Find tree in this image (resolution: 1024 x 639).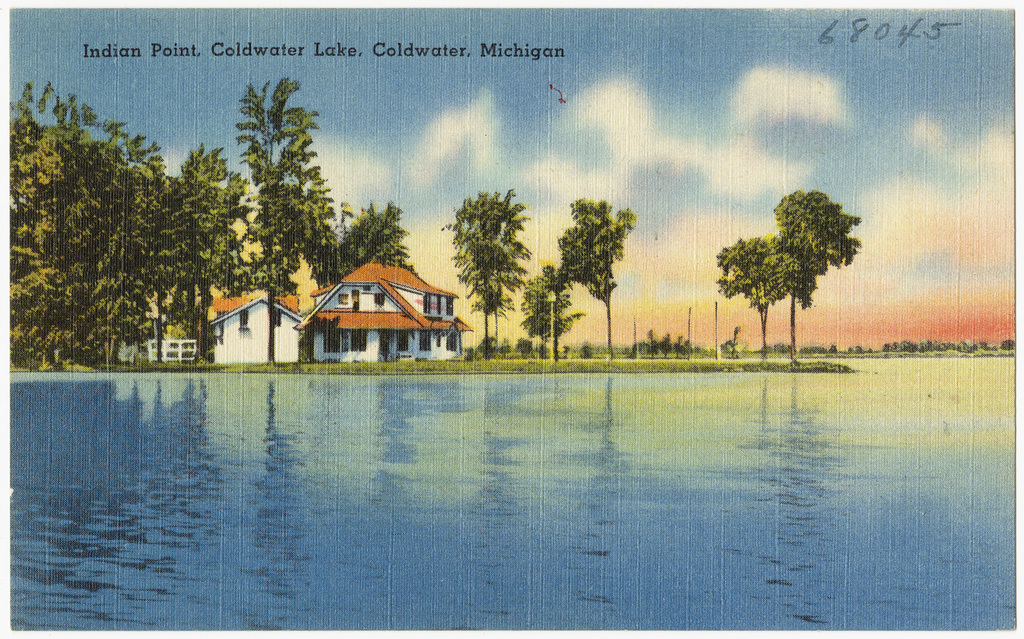
<bbox>449, 188, 538, 356</bbox>.
